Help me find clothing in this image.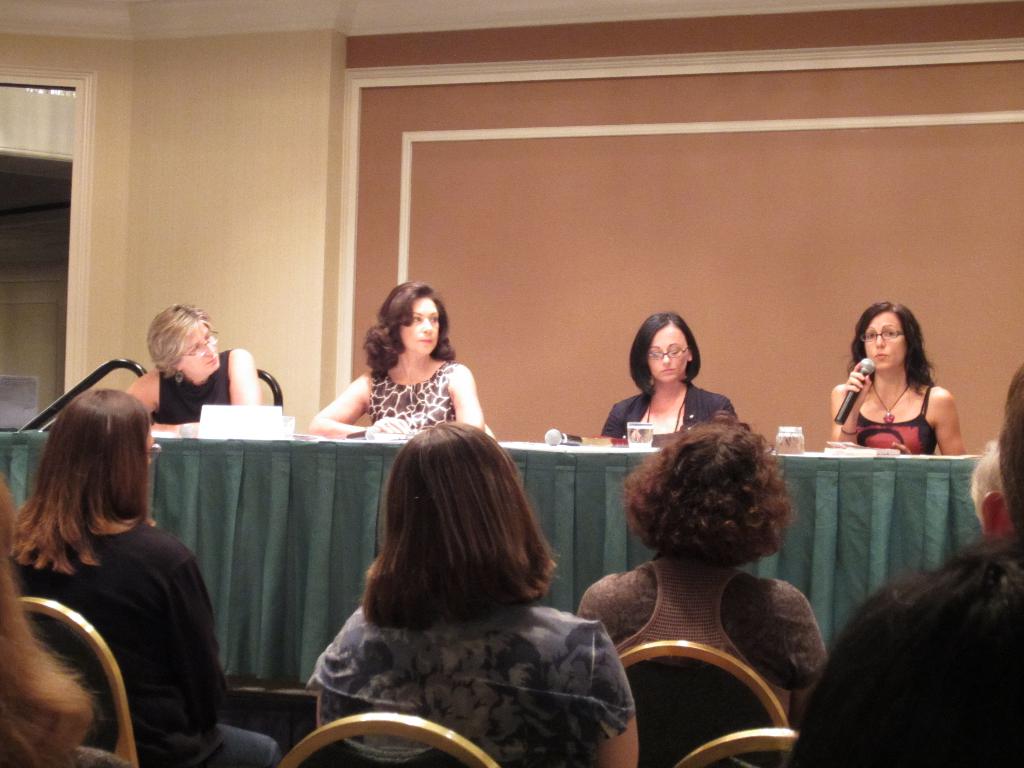
Found it: {"x1": 600, "y1": 375, "x2": 734, "y2": 447}.
